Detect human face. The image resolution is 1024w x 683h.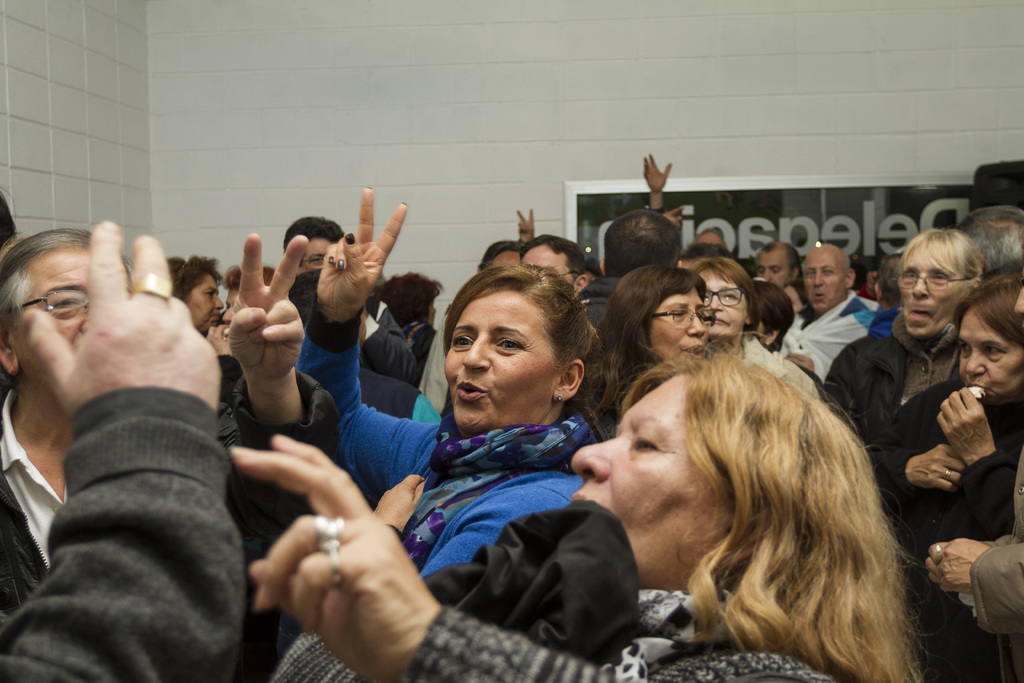
bbox(442, 290, 558, 440).
